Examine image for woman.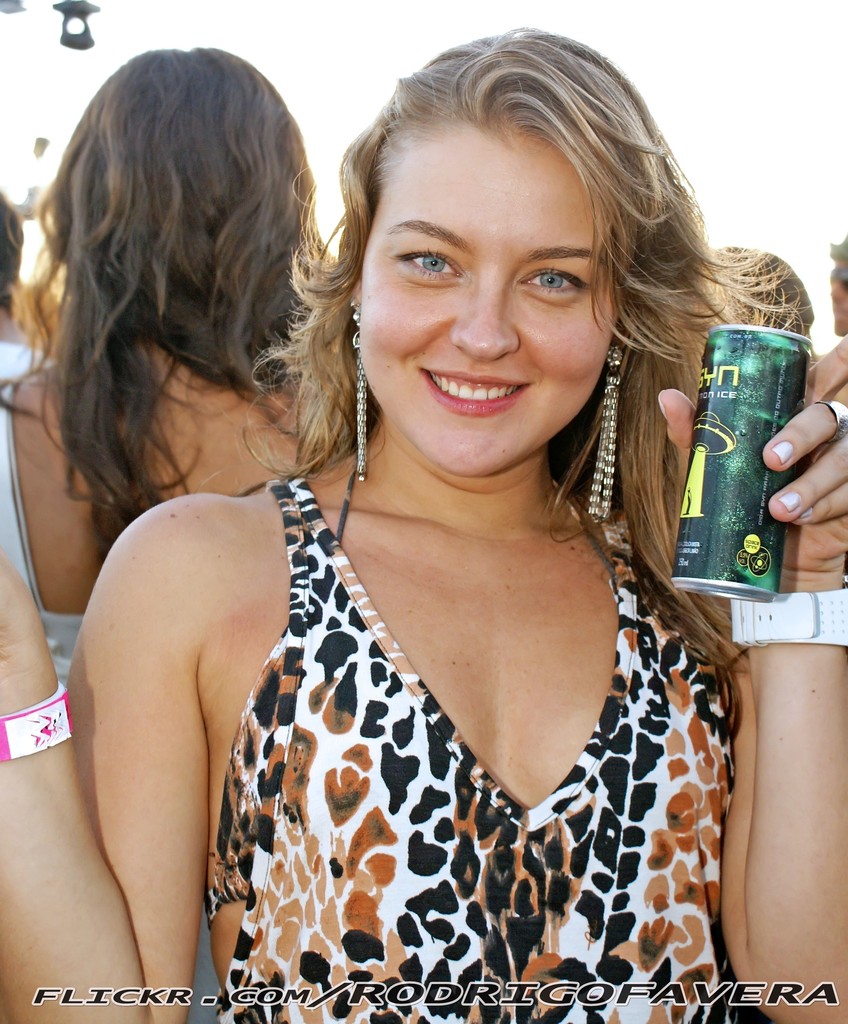
Examination result: x1=67, y1=29, x2=820, y2=1006.
